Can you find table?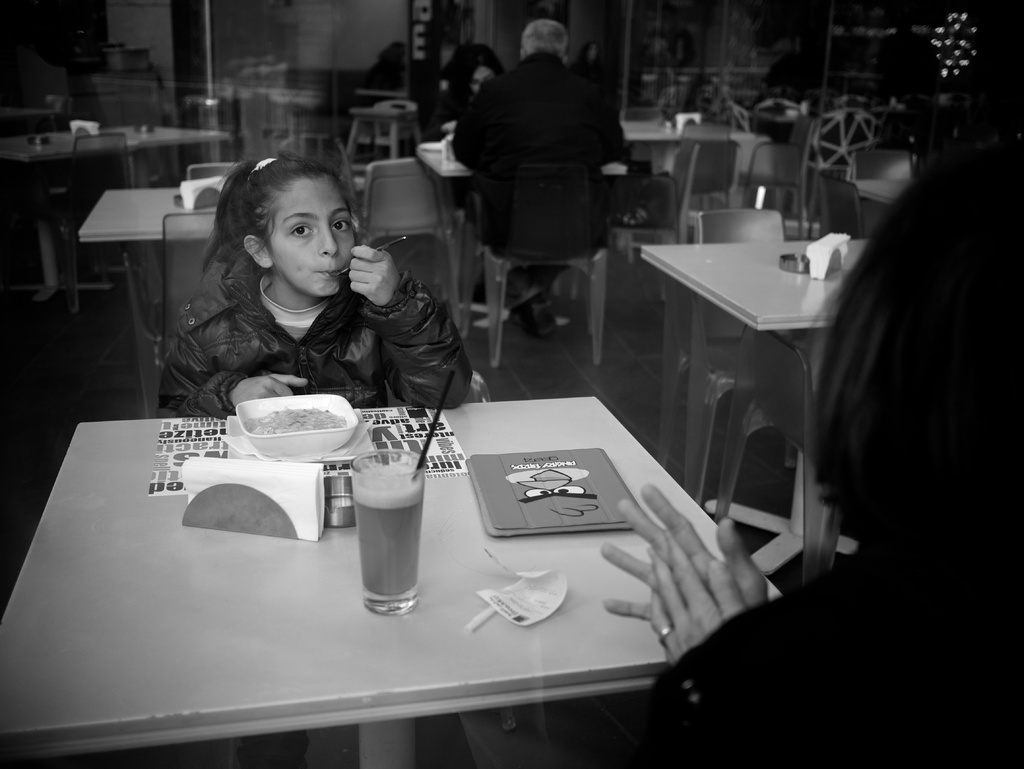
Yes, bounding box: {"x1": 81, "y1": 183, "x2": 221, "y2": 241}.
